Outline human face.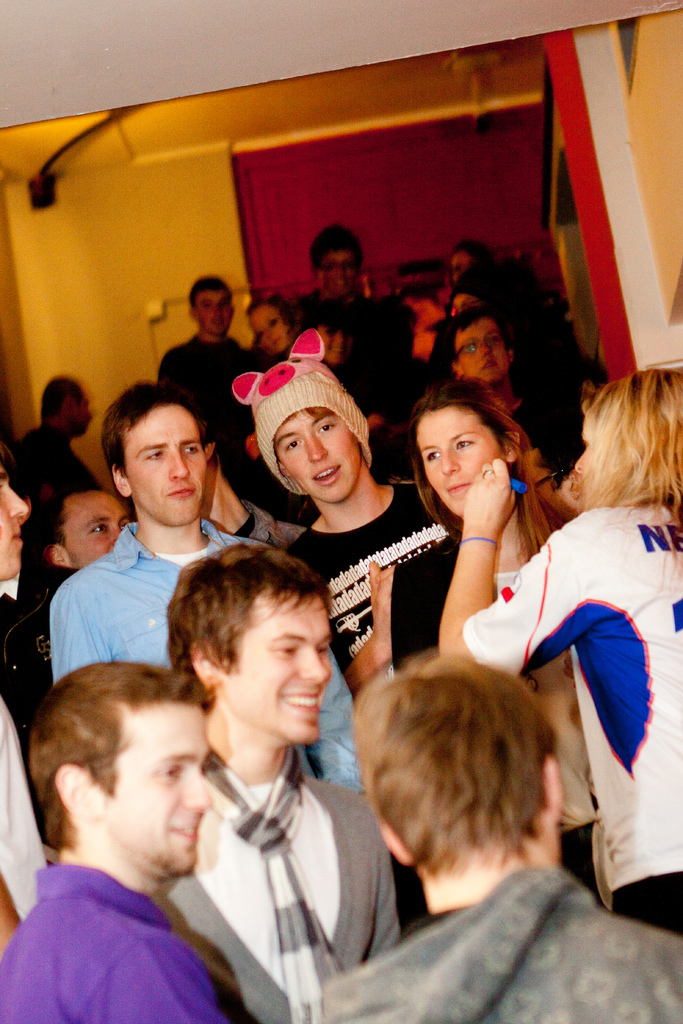
Outline: <region>279, 412, 359, 507</region>.
